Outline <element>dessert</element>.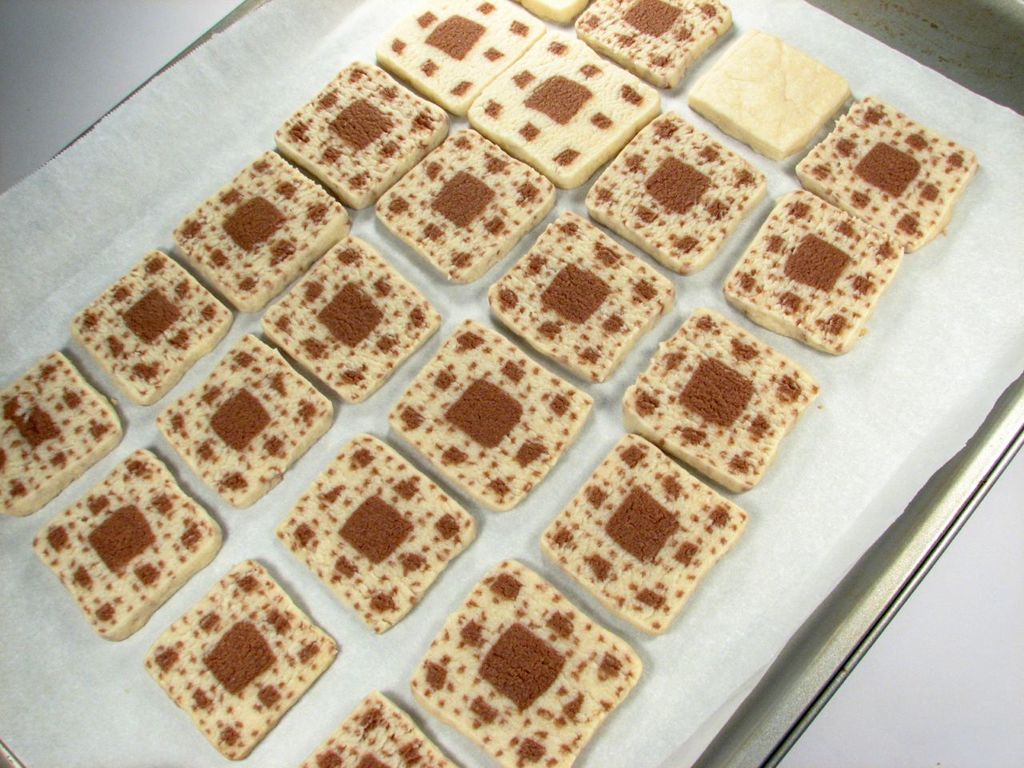
Outline: <region>134, 580, 344, 751</region>.
